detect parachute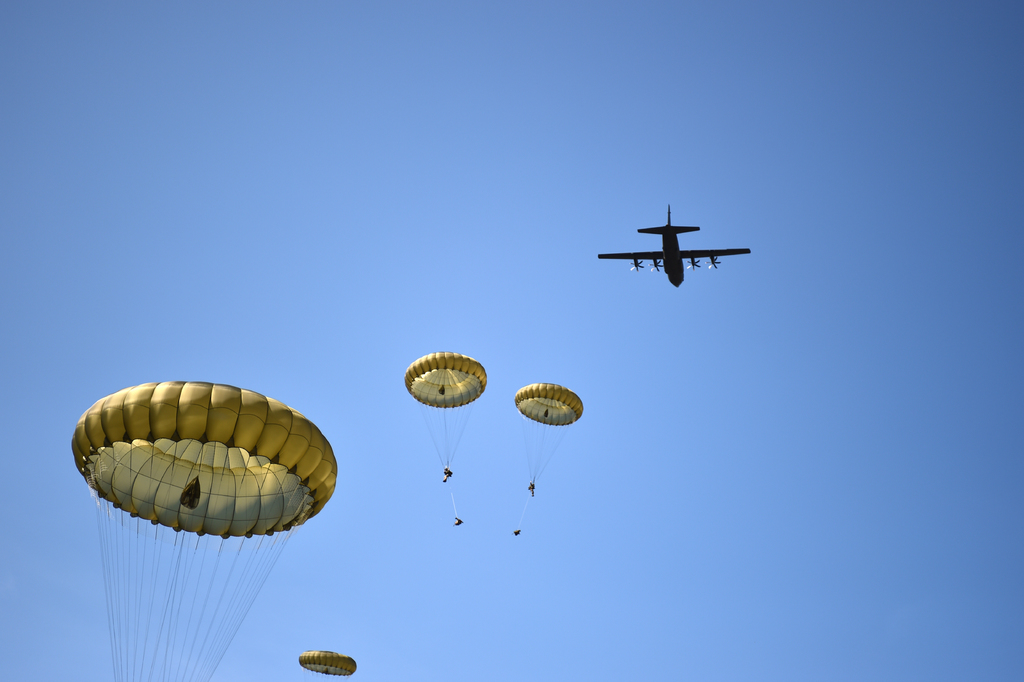
crop(300, 645, 358, 681)
